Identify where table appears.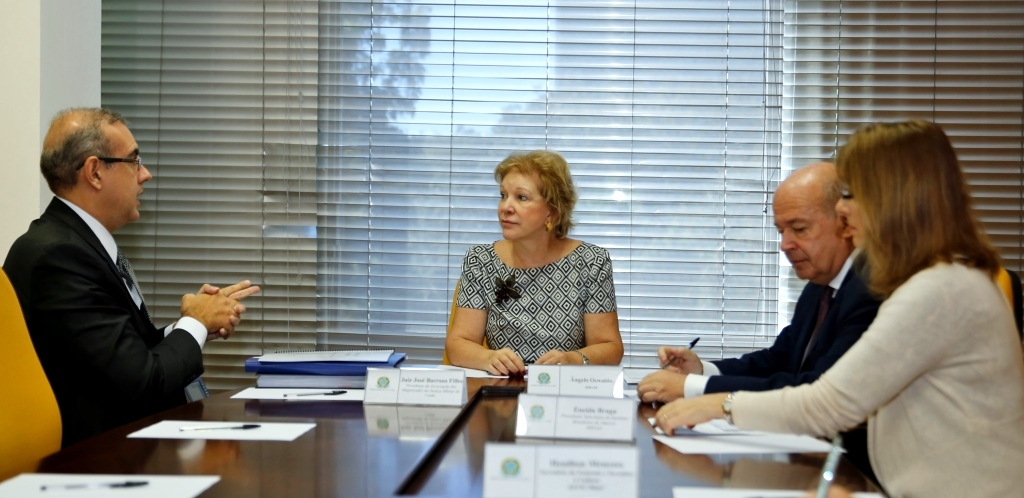
Appears at (0,368,878,497).
